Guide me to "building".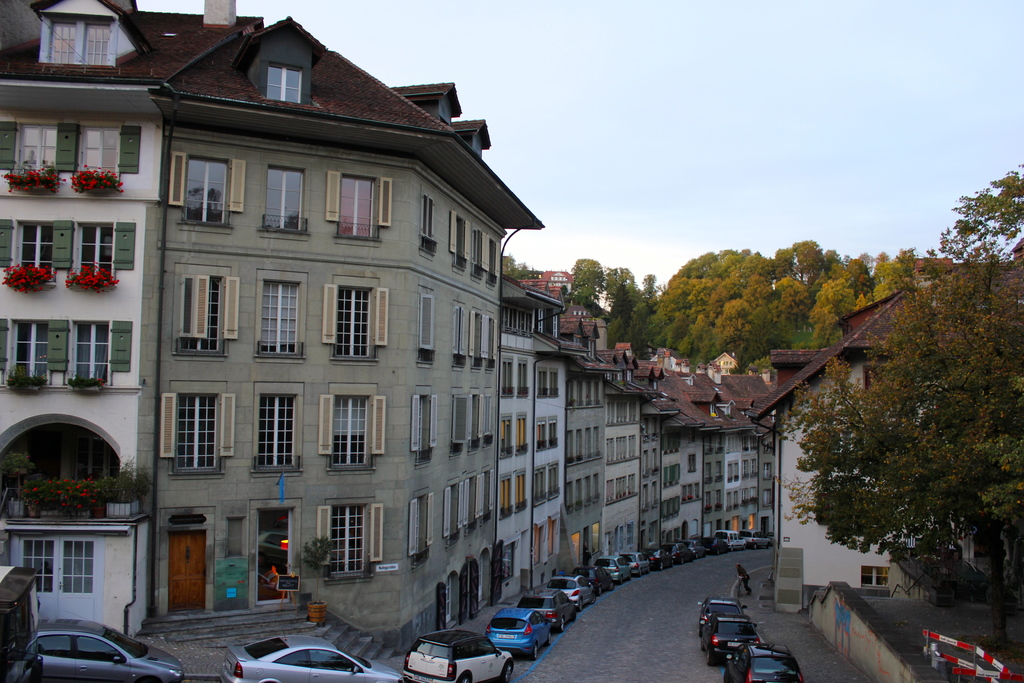
Guidance: <region>643, 407, 682, 549</region>.
